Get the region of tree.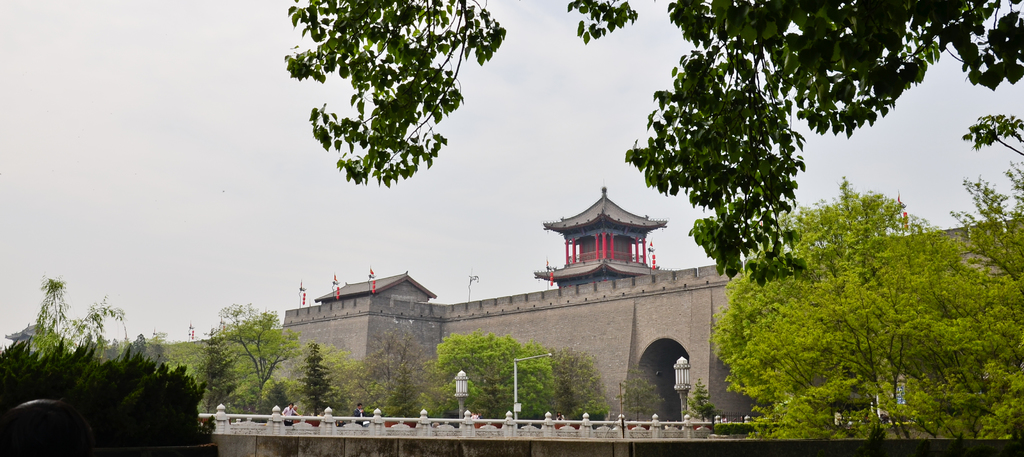
box=[435, 331, 562, 422].
